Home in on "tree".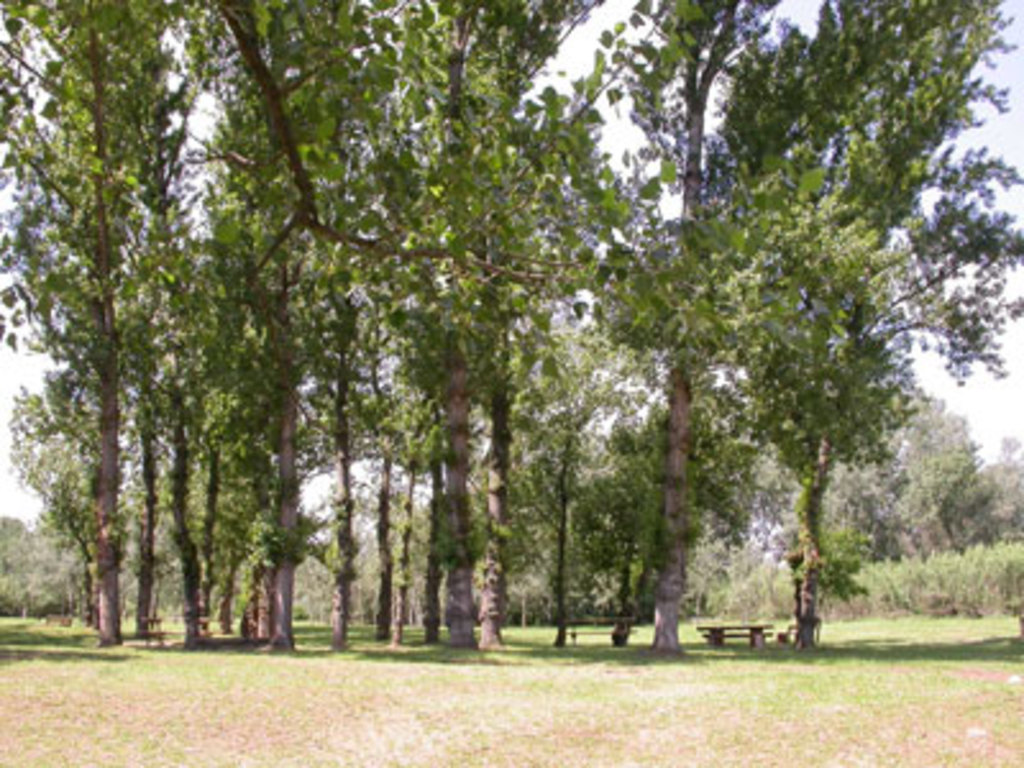
Homed in at box(115, 210, 300, 648).
